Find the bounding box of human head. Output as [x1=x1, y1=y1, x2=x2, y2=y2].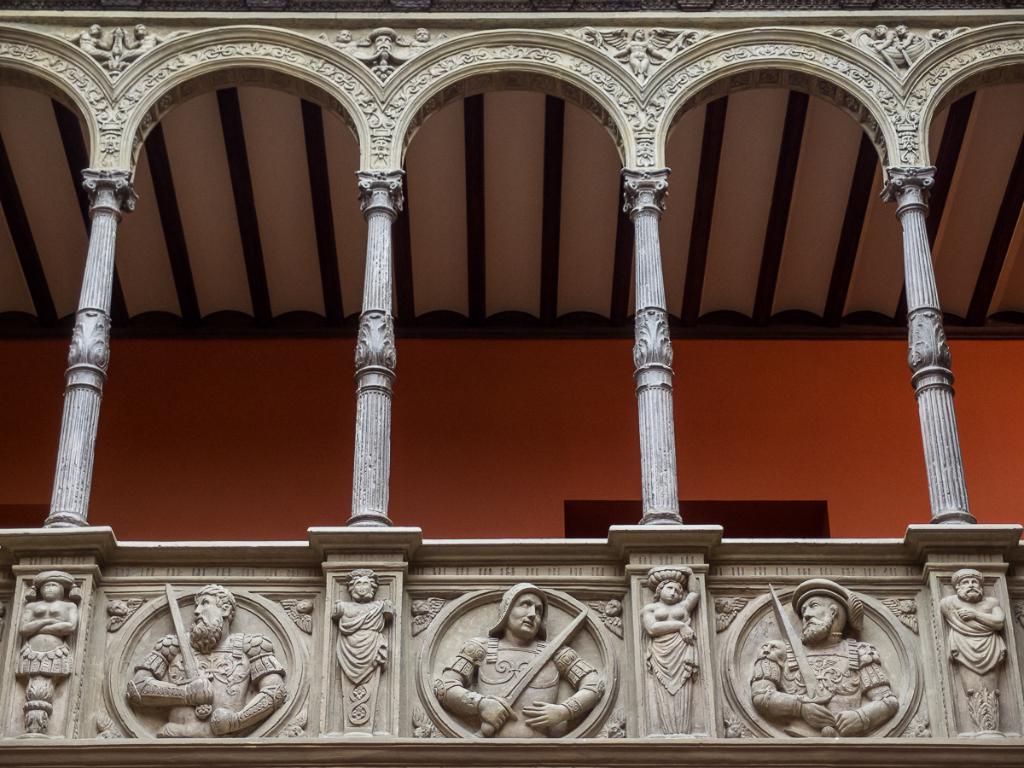
[x1=336, y1=28, x2=351, y2=43].
